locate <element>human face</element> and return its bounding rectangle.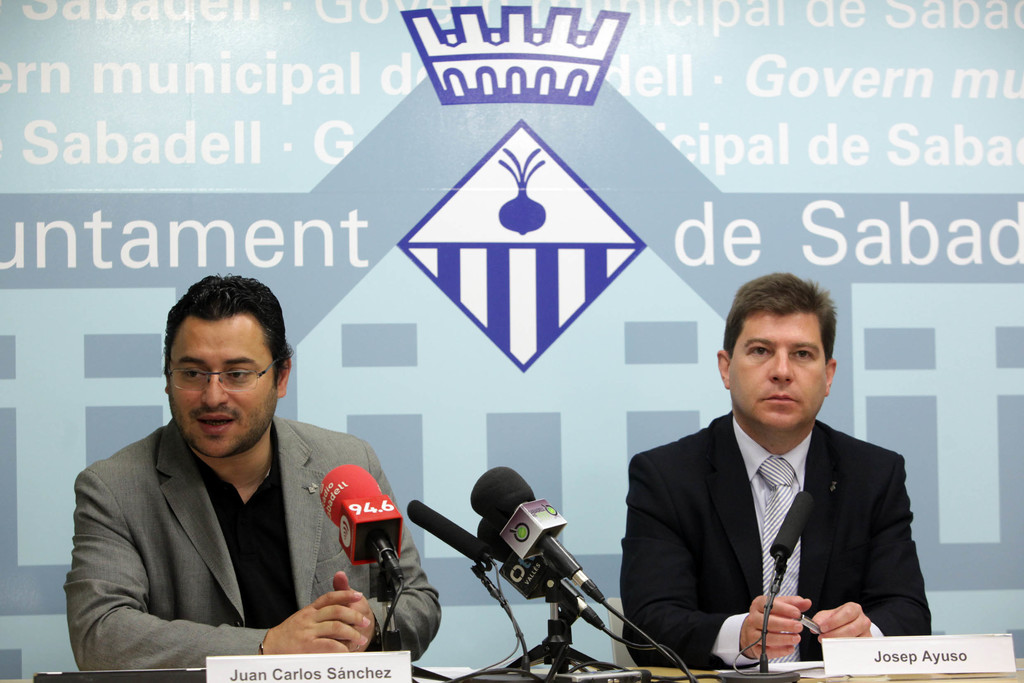
[732, 303, 829, 435].
